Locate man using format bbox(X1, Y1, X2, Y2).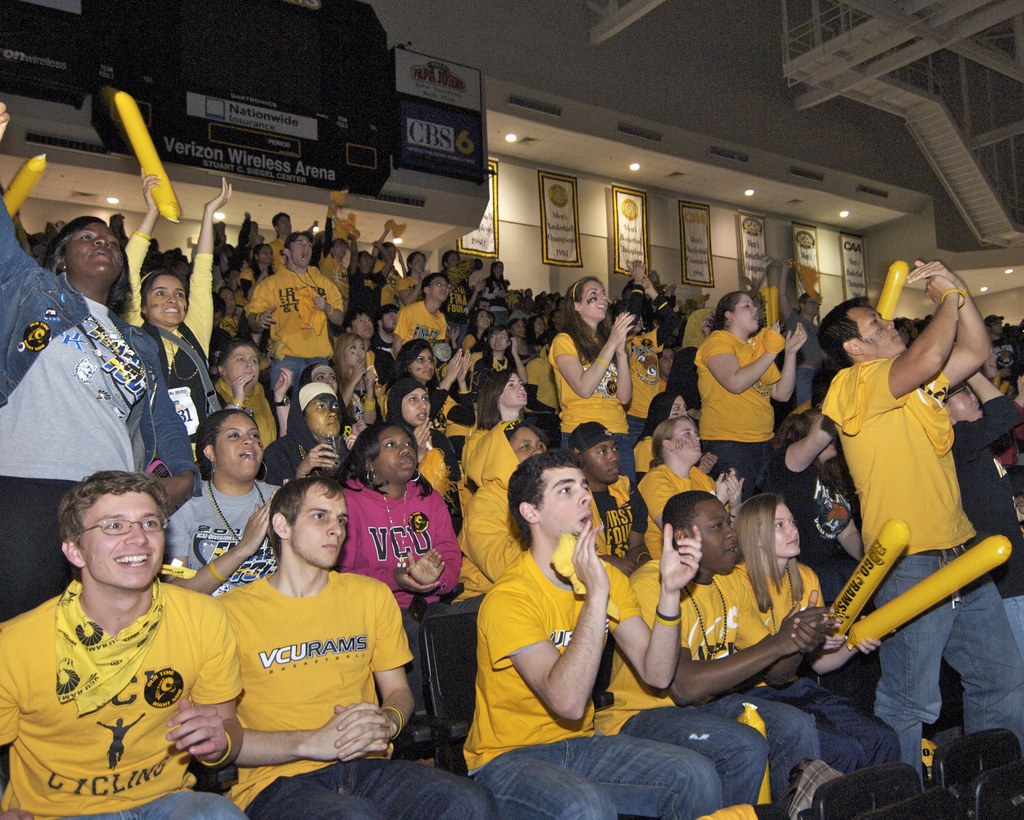
bbox(216, 474, 493, 819).
